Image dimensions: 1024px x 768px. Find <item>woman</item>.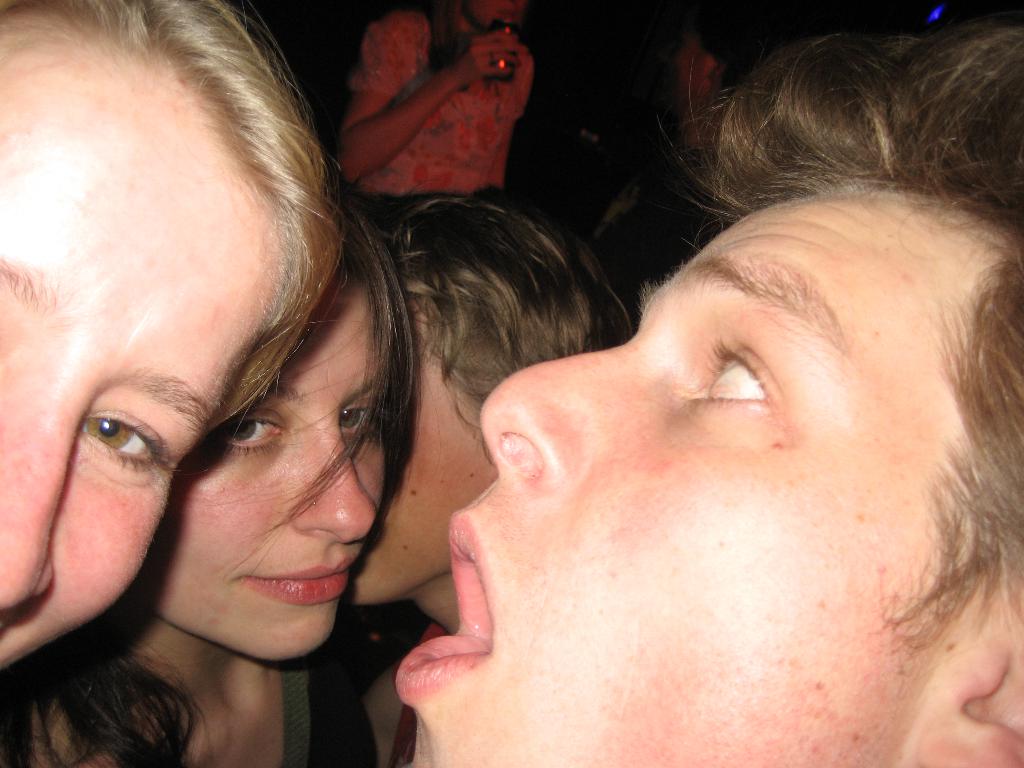
bbox(0, 0, 346, 675).
